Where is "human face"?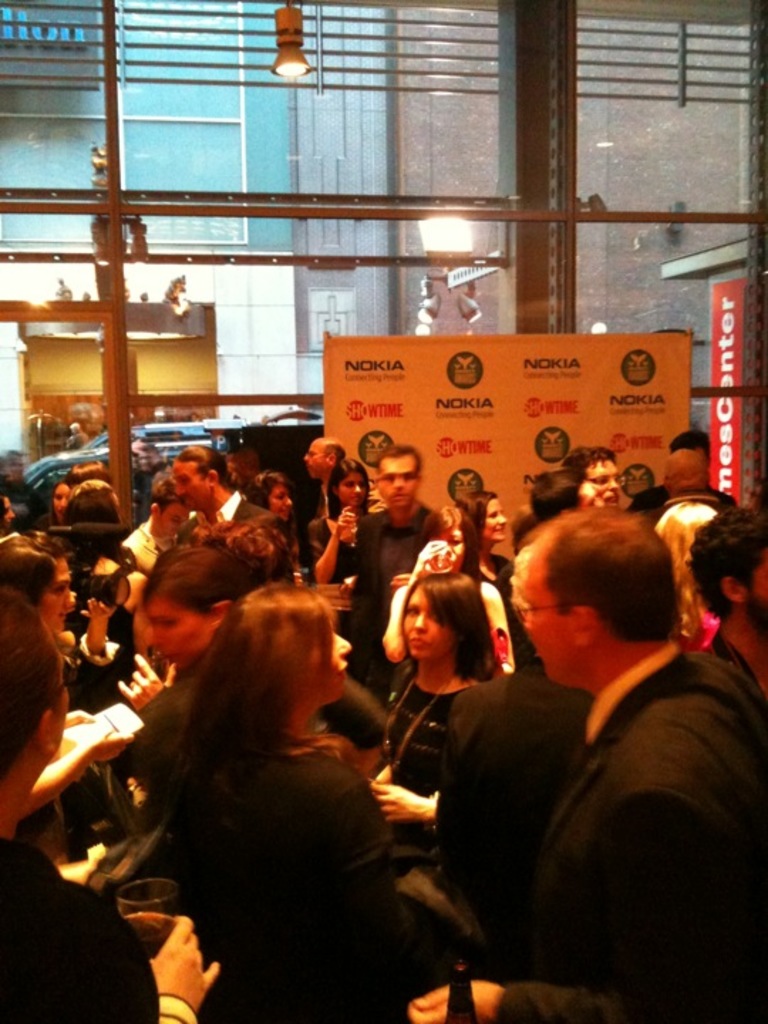
crop(585, 457, 624, 513).
